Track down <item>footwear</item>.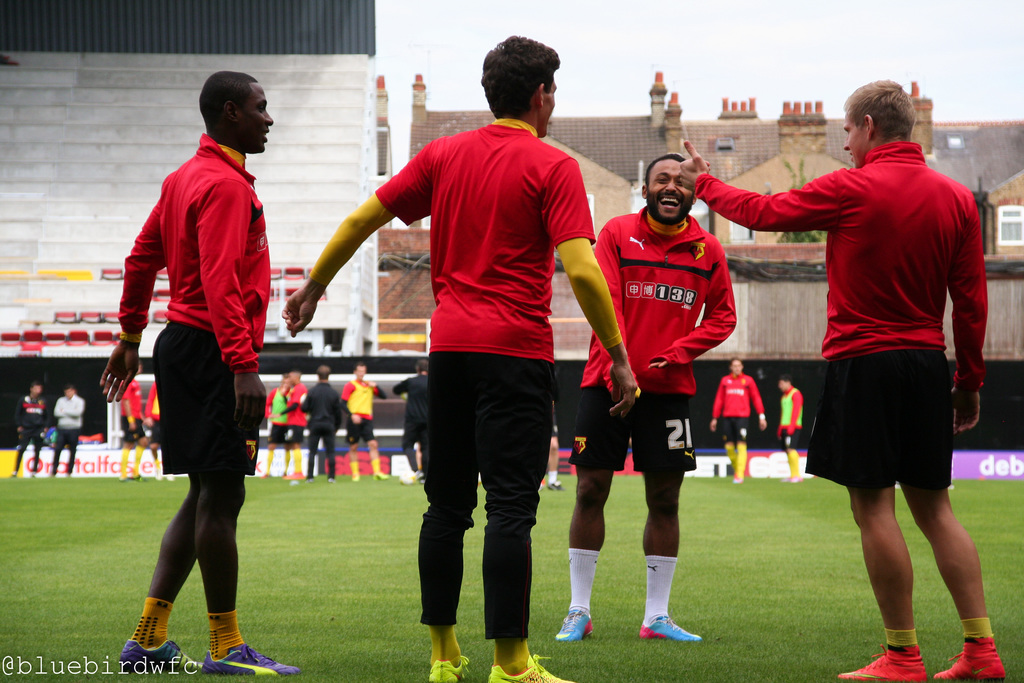
Tracked to region(636, 614, 701, 643).
